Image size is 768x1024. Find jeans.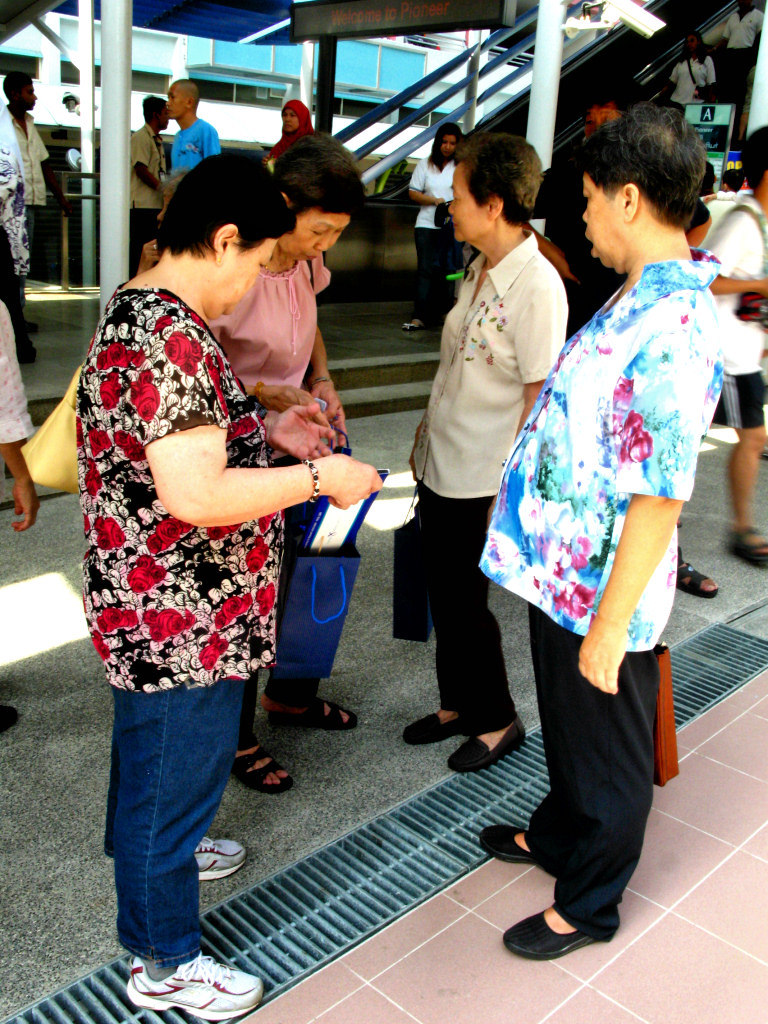
box=[408, 225, 443, 329].
